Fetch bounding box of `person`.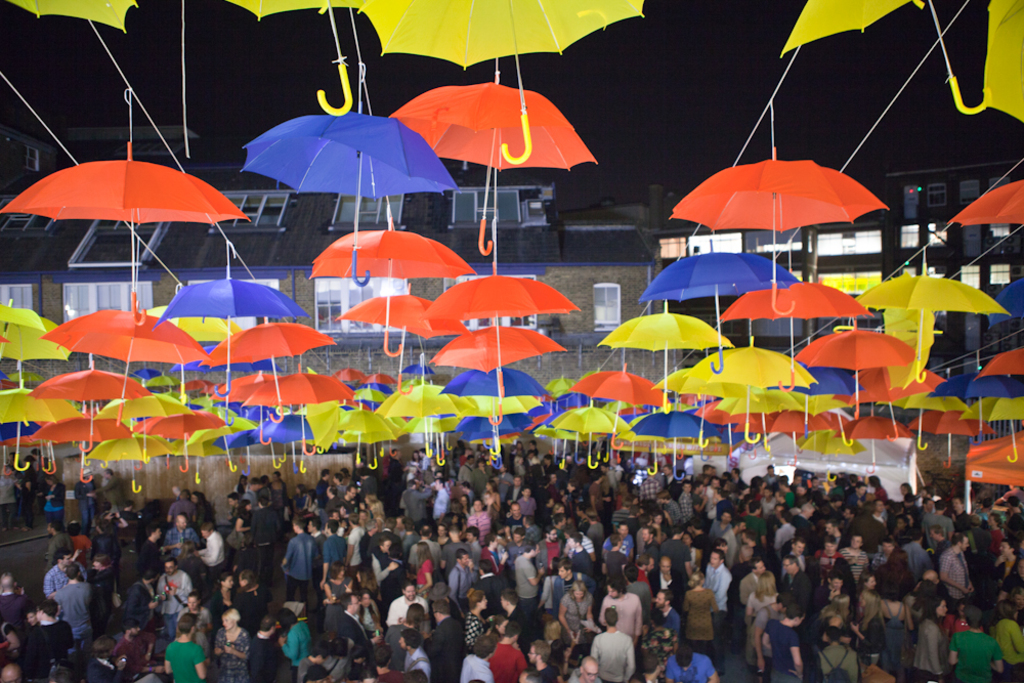
Bbox: locate(589, 472, 612, 520).
